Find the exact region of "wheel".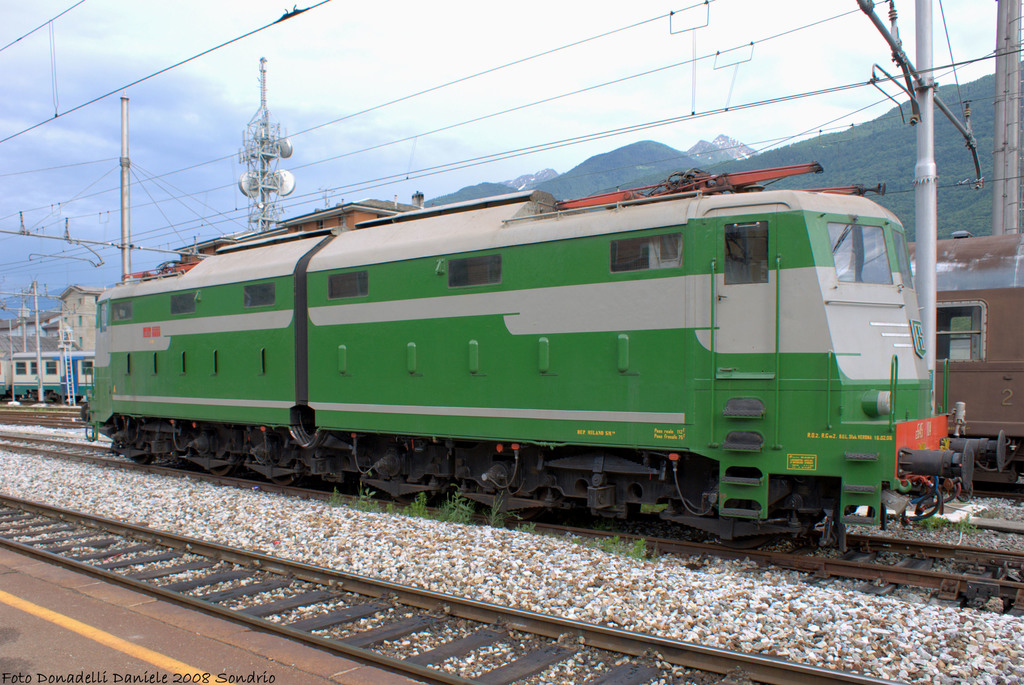
Exact region: l=134, t=451, r=154, b=463.
